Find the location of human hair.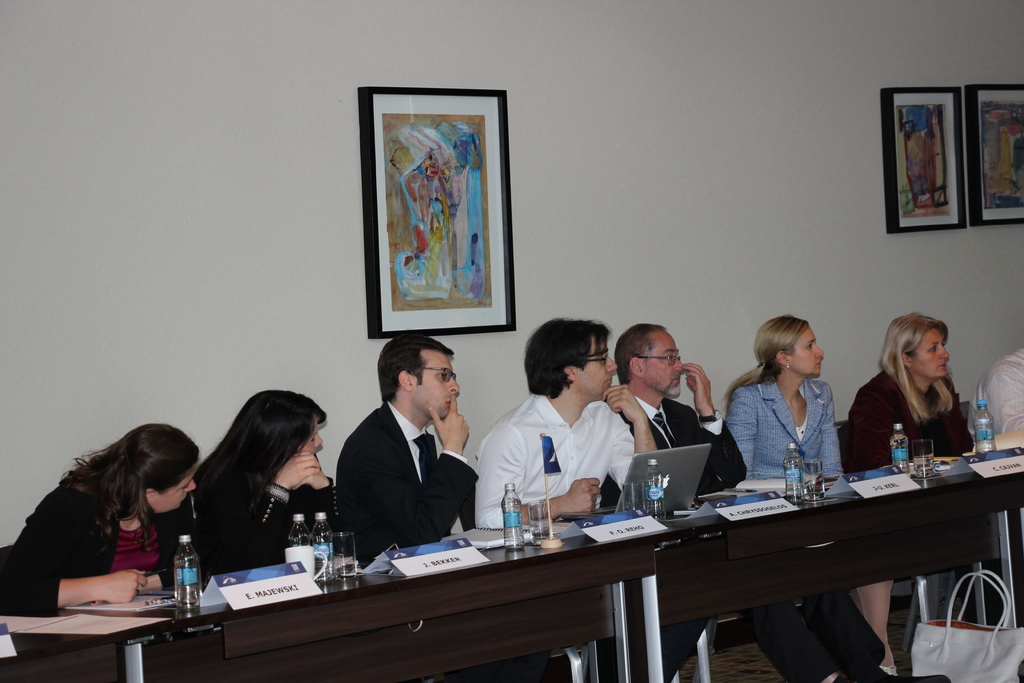
Location: left=755, top=321, right=838, bottom=397.
